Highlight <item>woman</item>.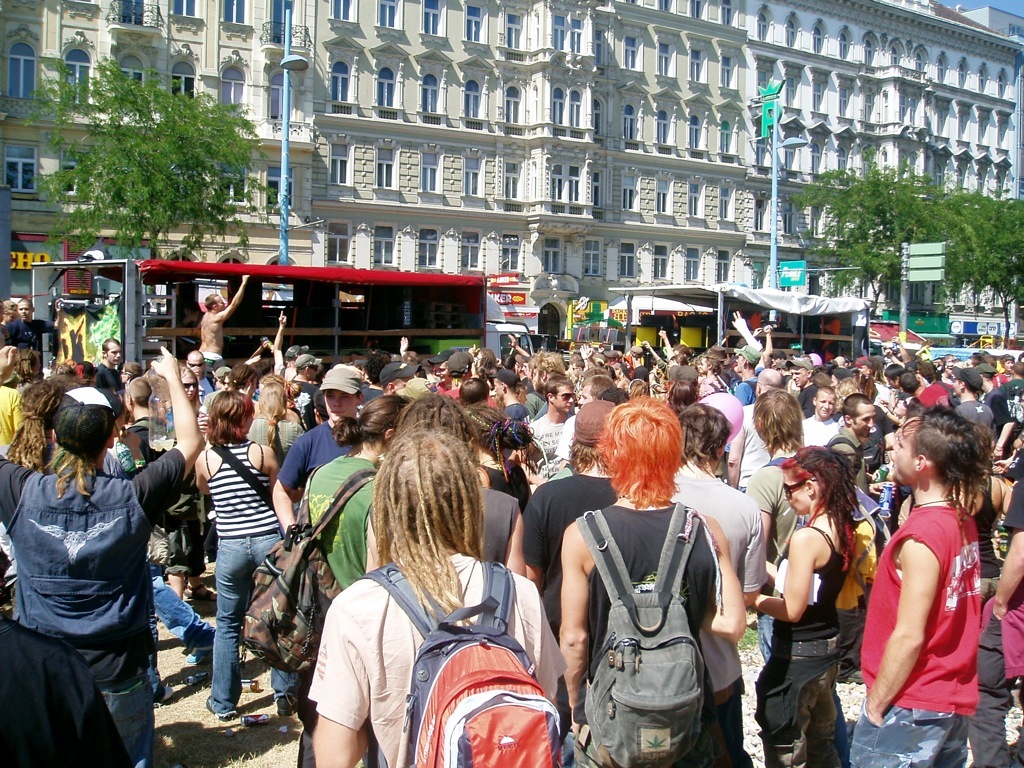
Highlighted region: 0,300,20,326.
